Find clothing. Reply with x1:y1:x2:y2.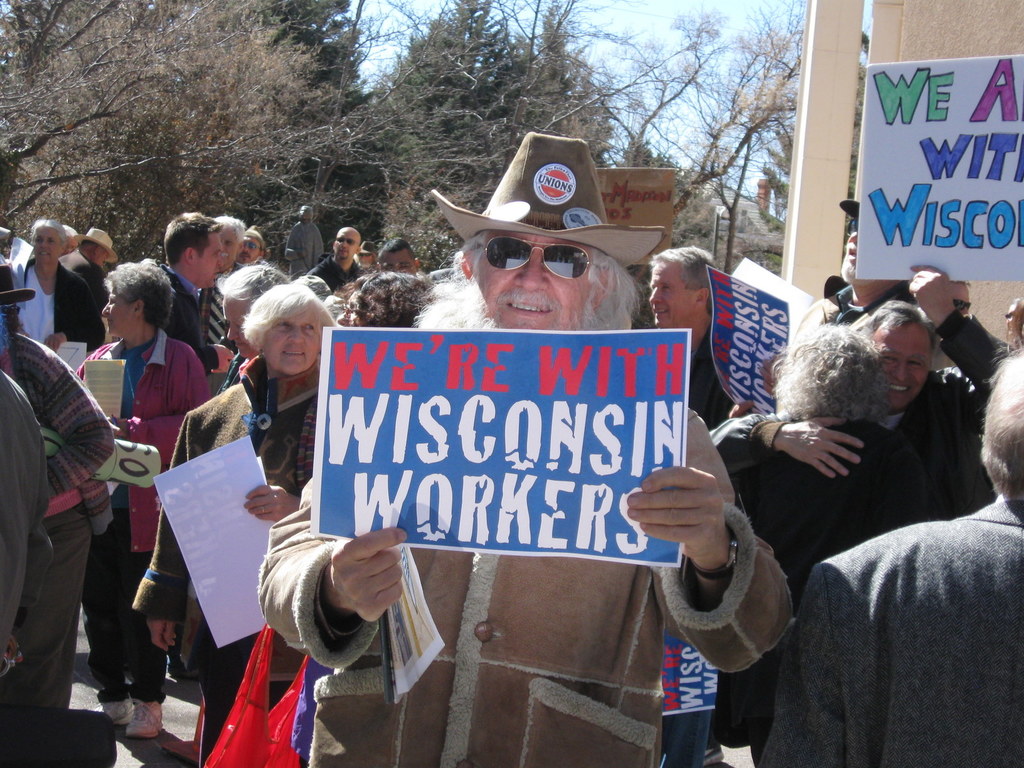
68:332:216:695.
